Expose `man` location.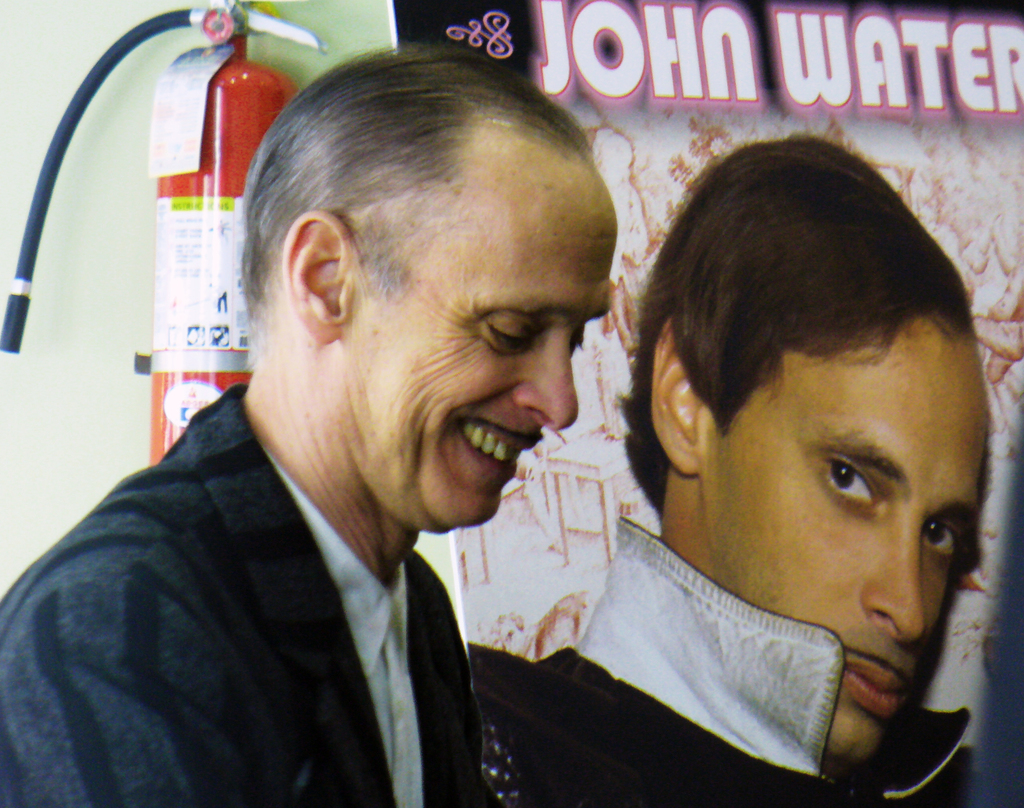
Exposed at (460,131,975,805).
